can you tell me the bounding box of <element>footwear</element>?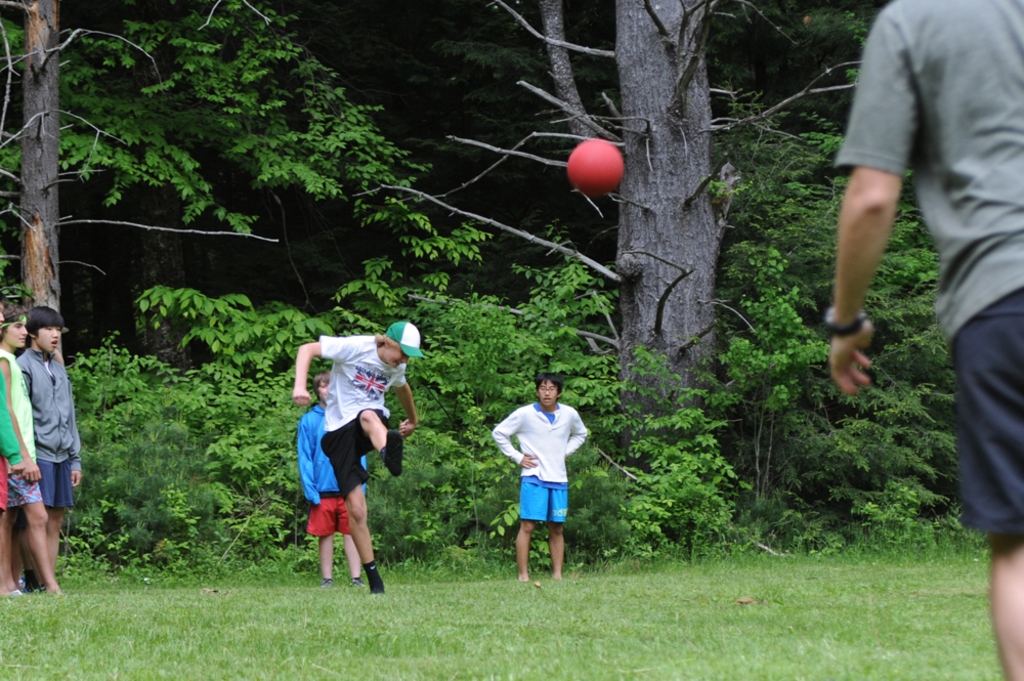
[323,582,335,590].
